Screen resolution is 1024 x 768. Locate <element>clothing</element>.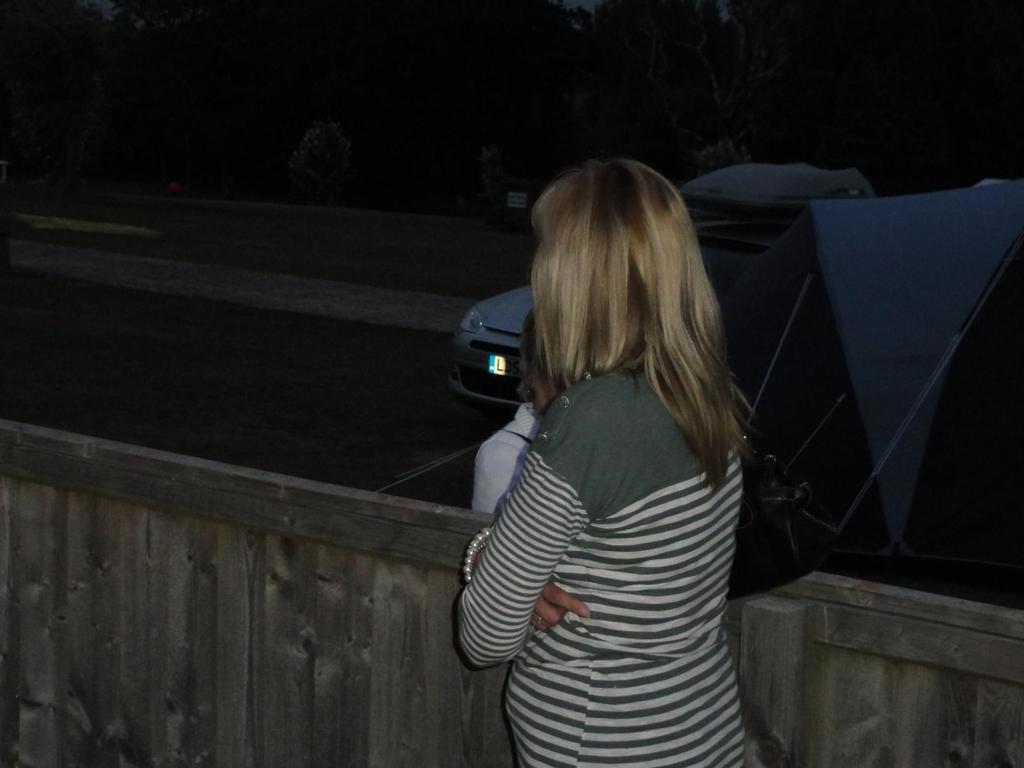
481 404 543 516.
